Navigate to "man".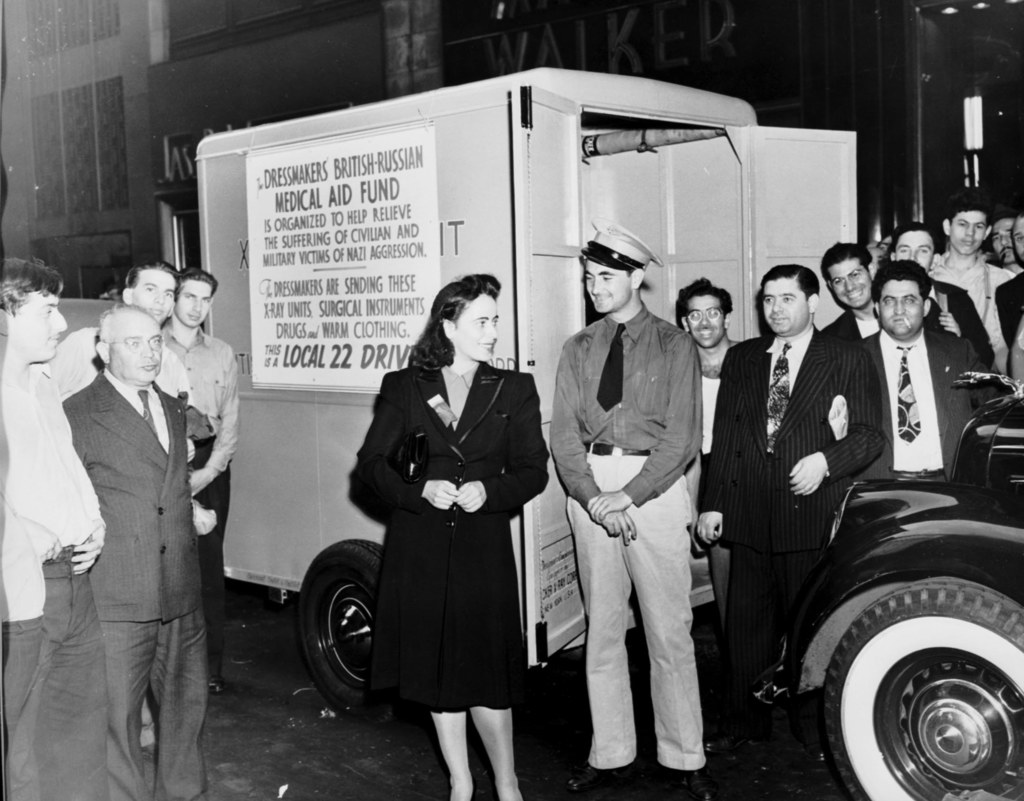
Navigation target: 0:254:118:798.
